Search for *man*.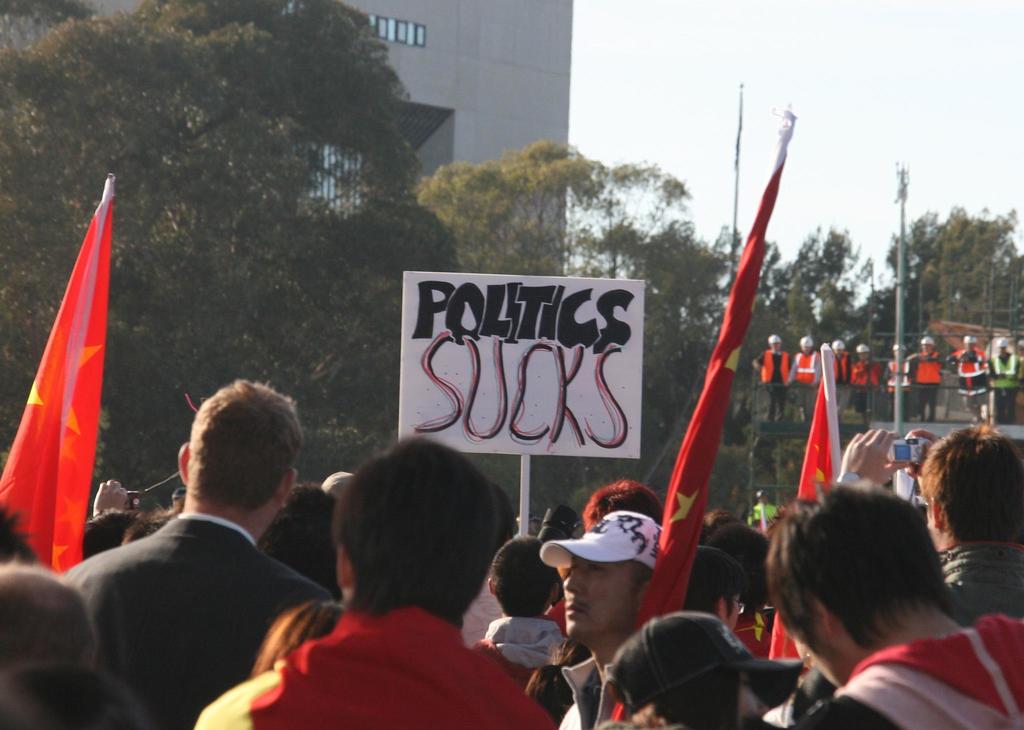
Found at {"x1": 945, "y1": 333, "x2": 988, "y2": 419}.
